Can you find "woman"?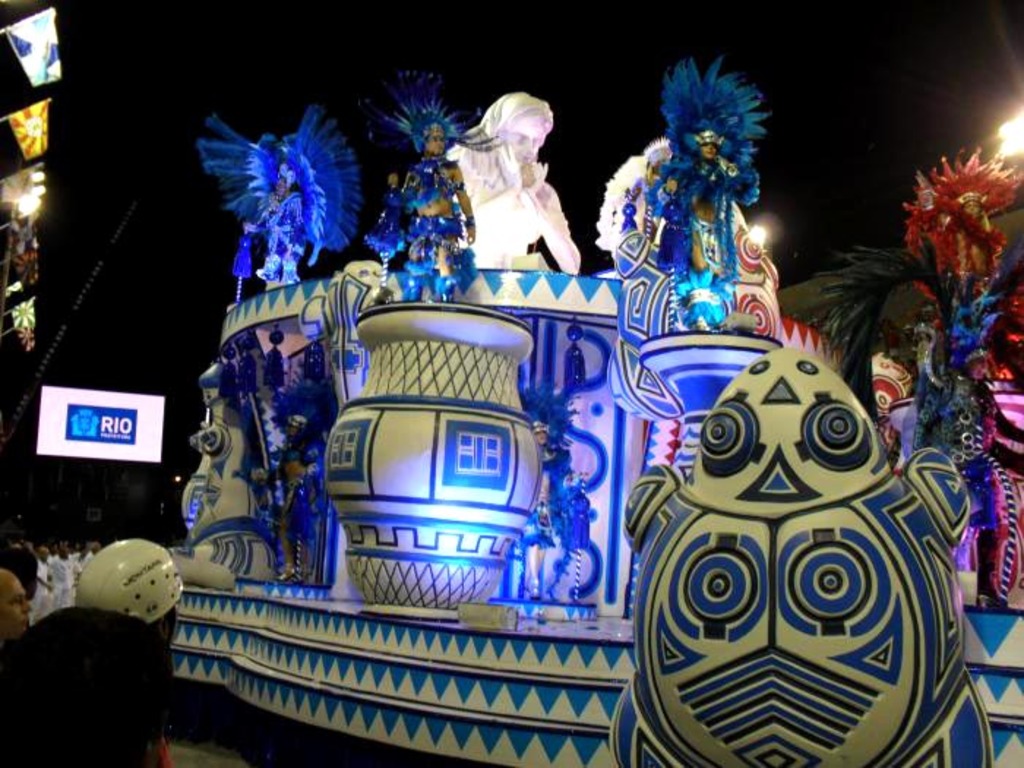
Yes, bounding box: {"left": 402, "top": 70, "right": 592, "bottom": 294}.
